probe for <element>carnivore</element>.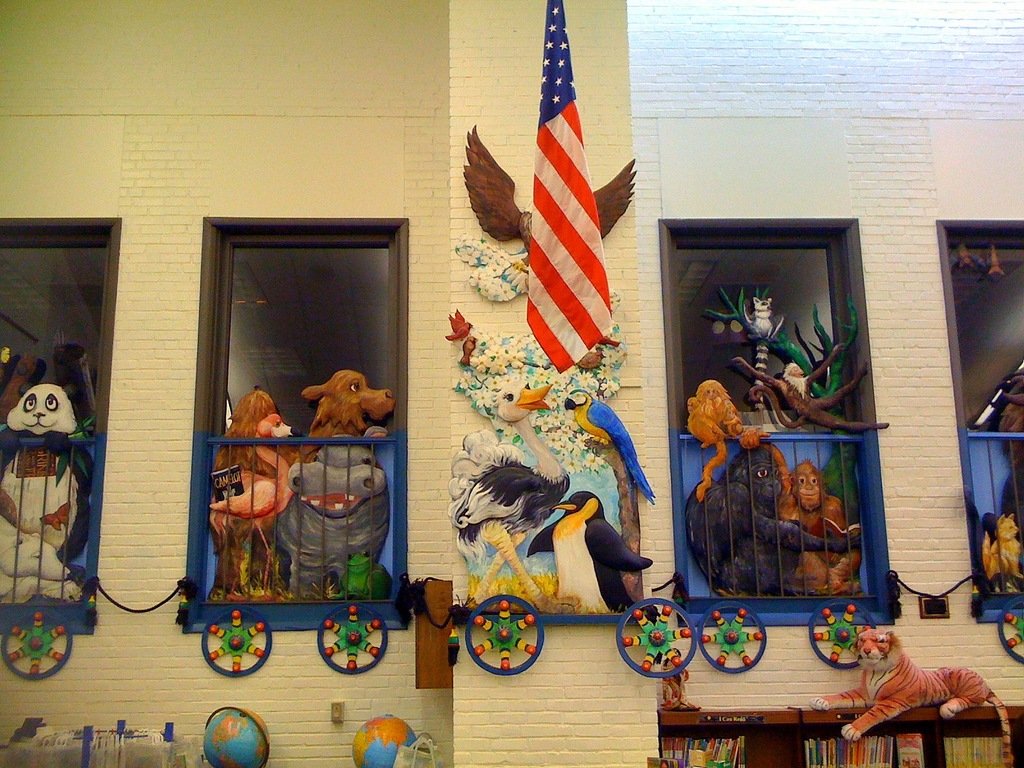
Probe result: bbox(293, 368, 403, 468).
